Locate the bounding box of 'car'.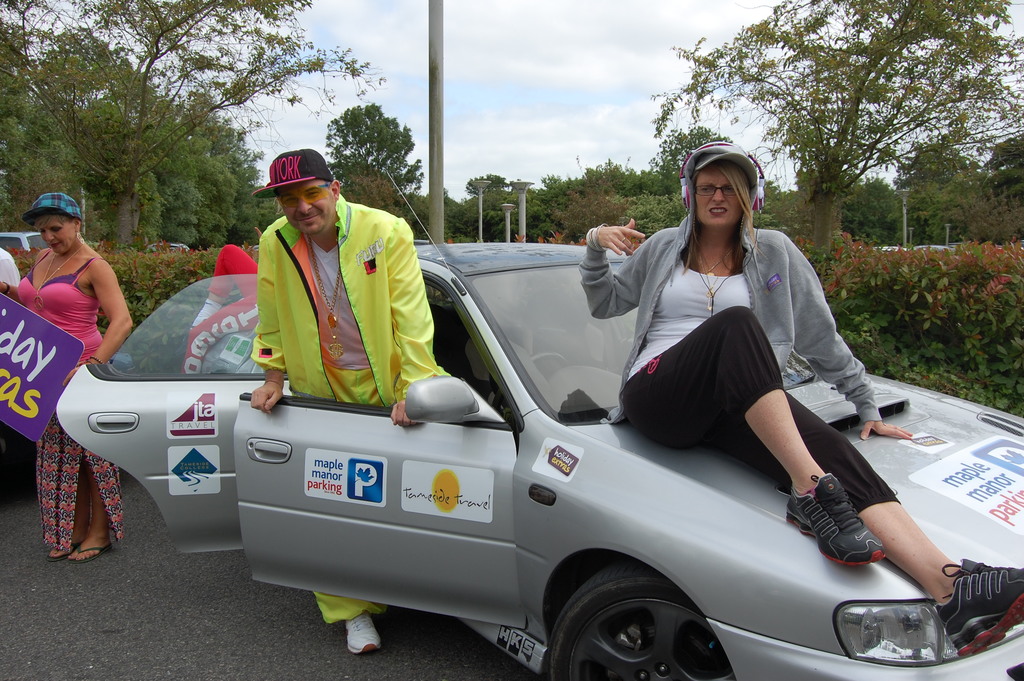
Bounding box: crop(412, 239, 448, 298).
